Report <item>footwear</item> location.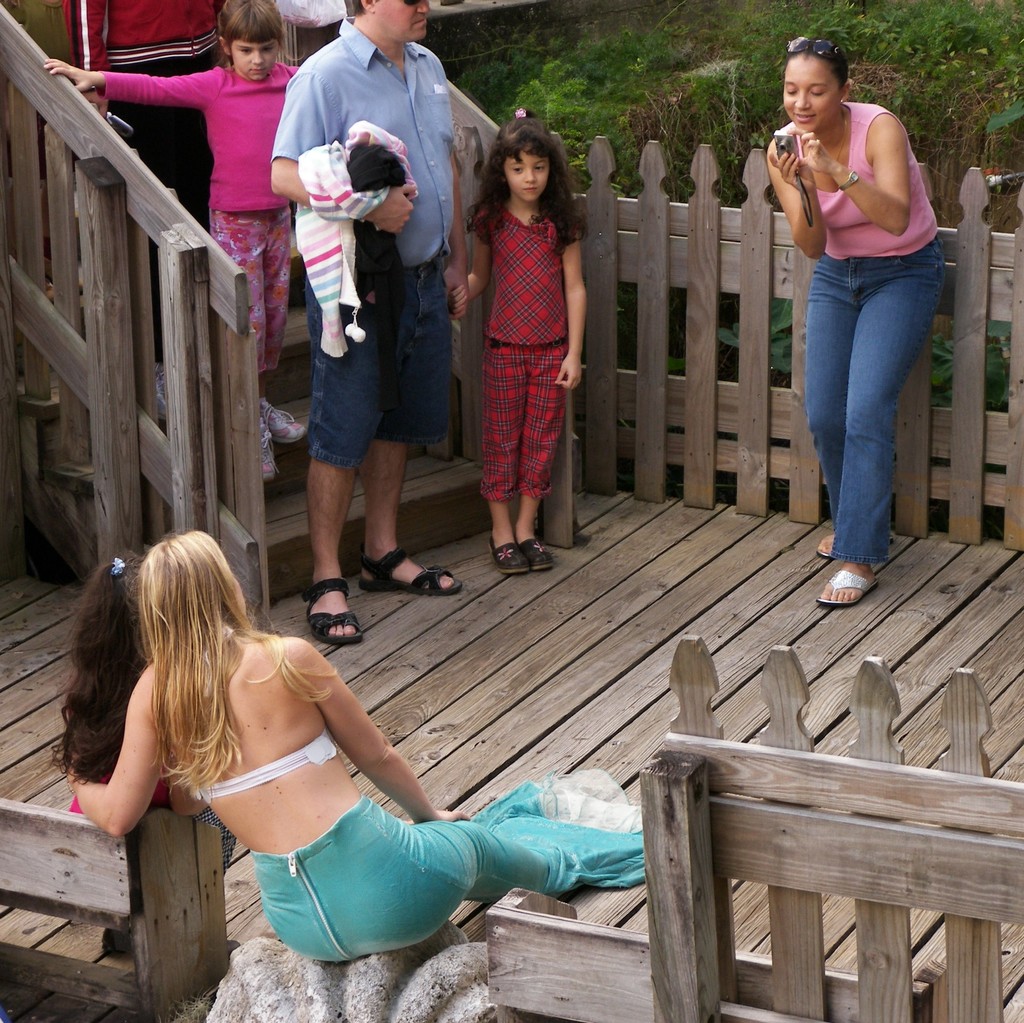
Report: Rect(351, 526, 456, 612).
